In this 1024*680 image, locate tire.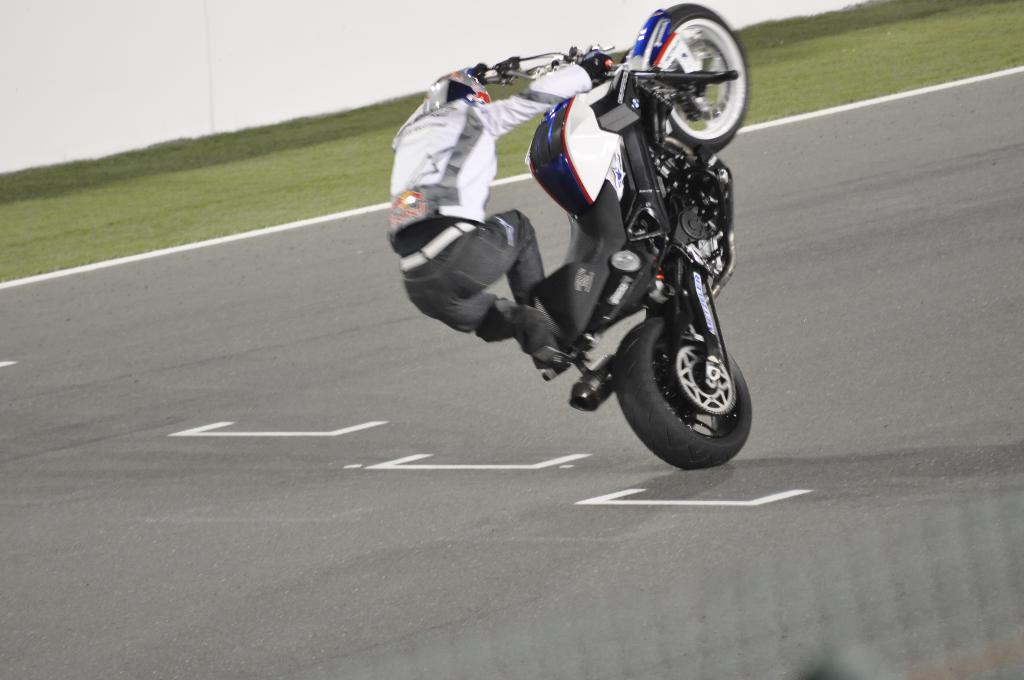
Bounding box: Rect(666, 4, 749, 156).
